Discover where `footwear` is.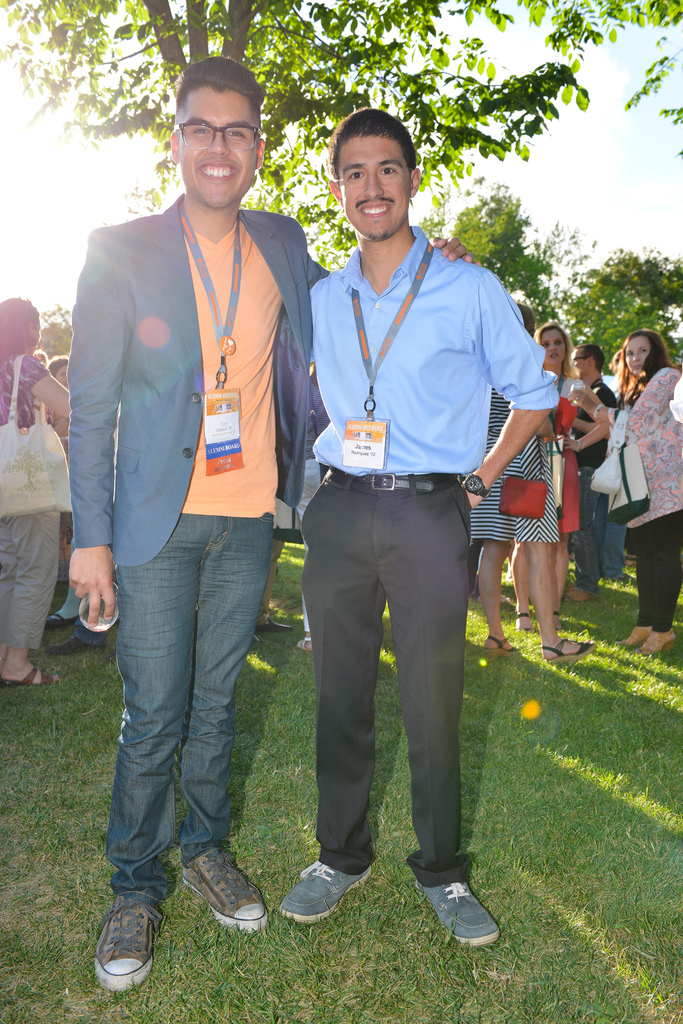
Discovered at 637,633,682,657.
